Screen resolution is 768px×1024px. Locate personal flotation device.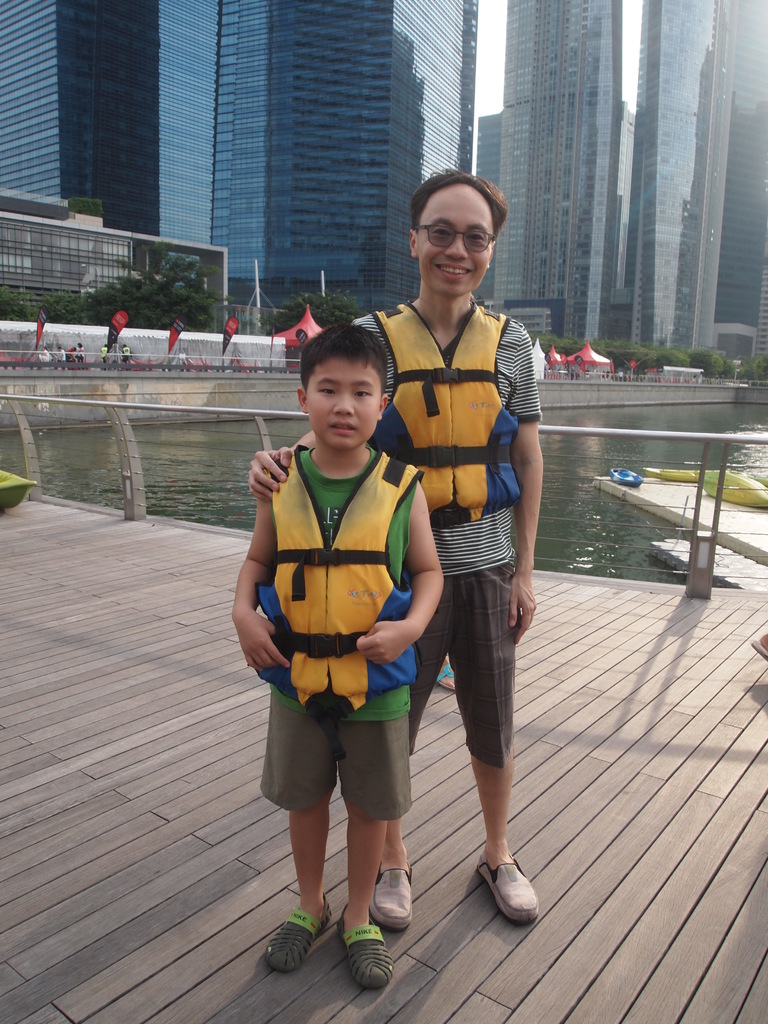
{"left": 373, "top": 298, "right": 524, "bottom": 531}.
